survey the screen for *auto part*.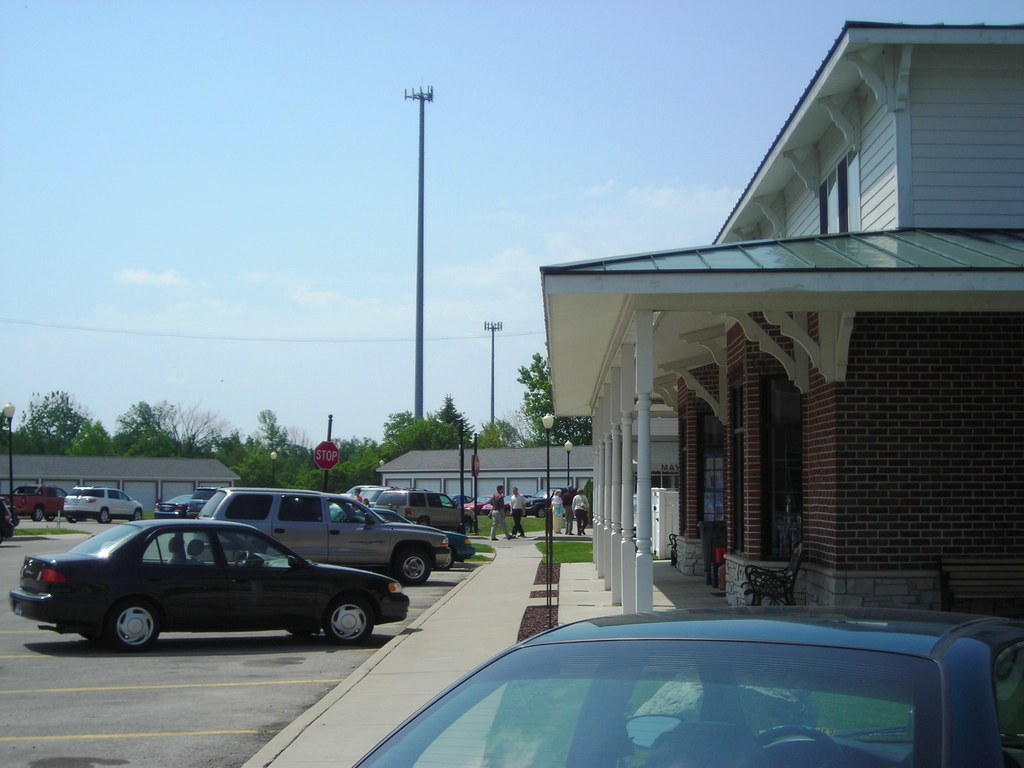
Survey found: select_region(323, 598, 369, 641).
